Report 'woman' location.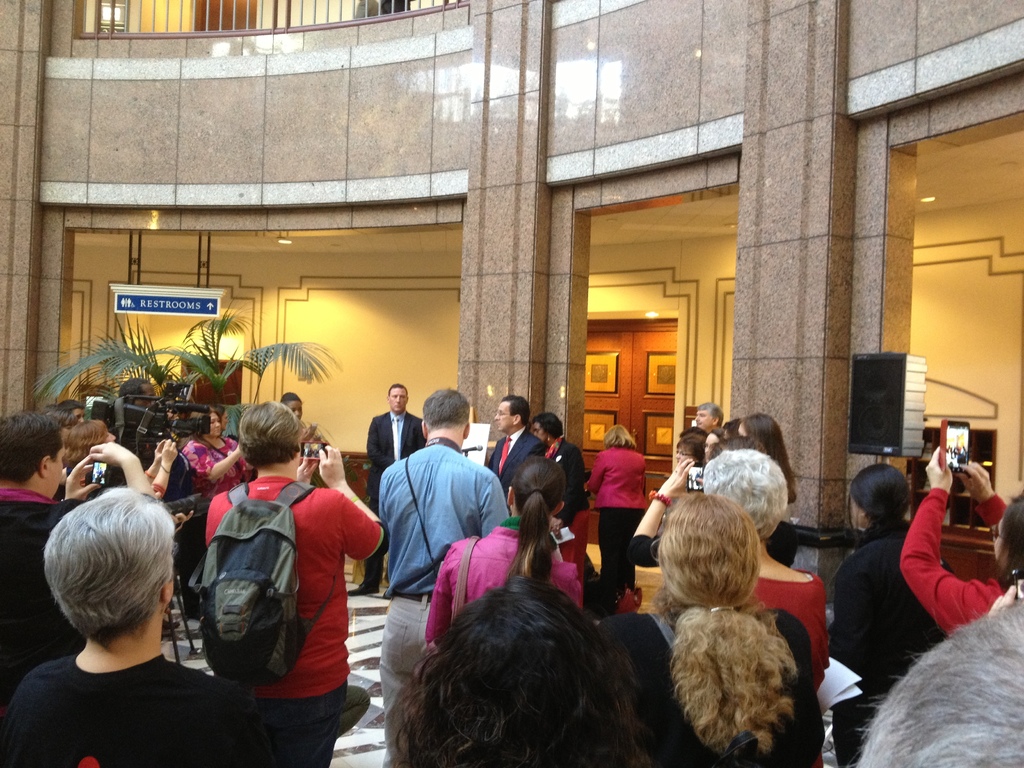
Report: box=[701, 447, 832, 685].
